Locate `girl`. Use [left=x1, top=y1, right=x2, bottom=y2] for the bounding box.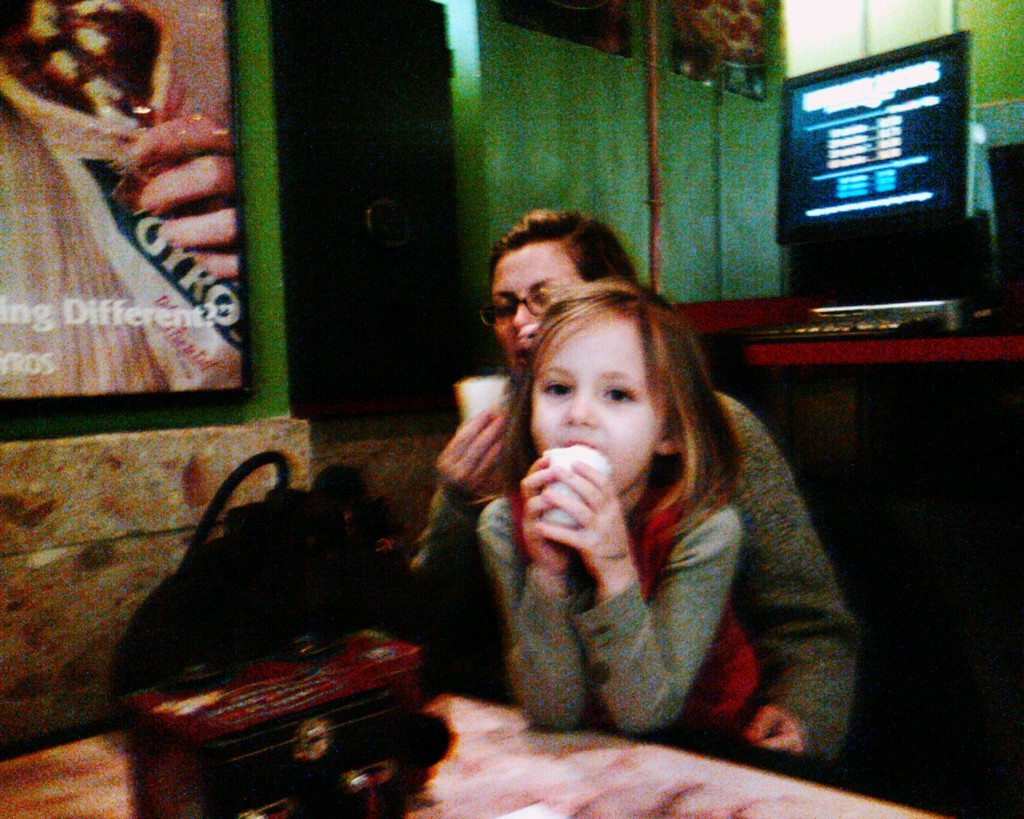
[left=470, top=269, right=746, bottom=734].
